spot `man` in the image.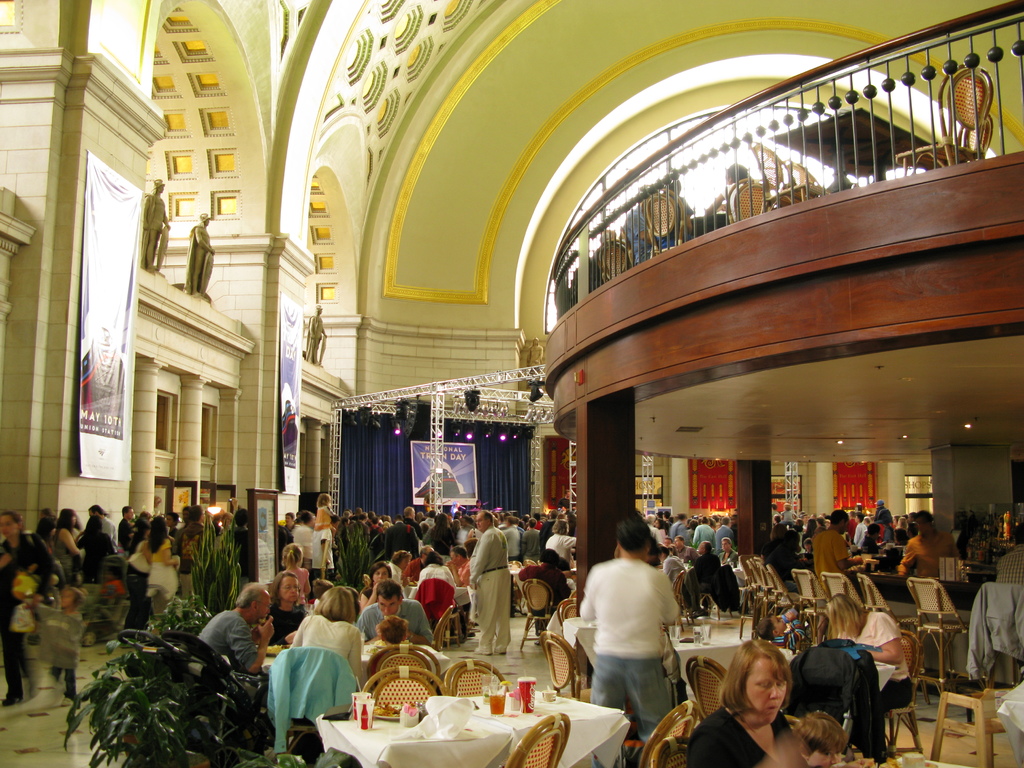
`man` found at rect(189, 212, 218, 294).
